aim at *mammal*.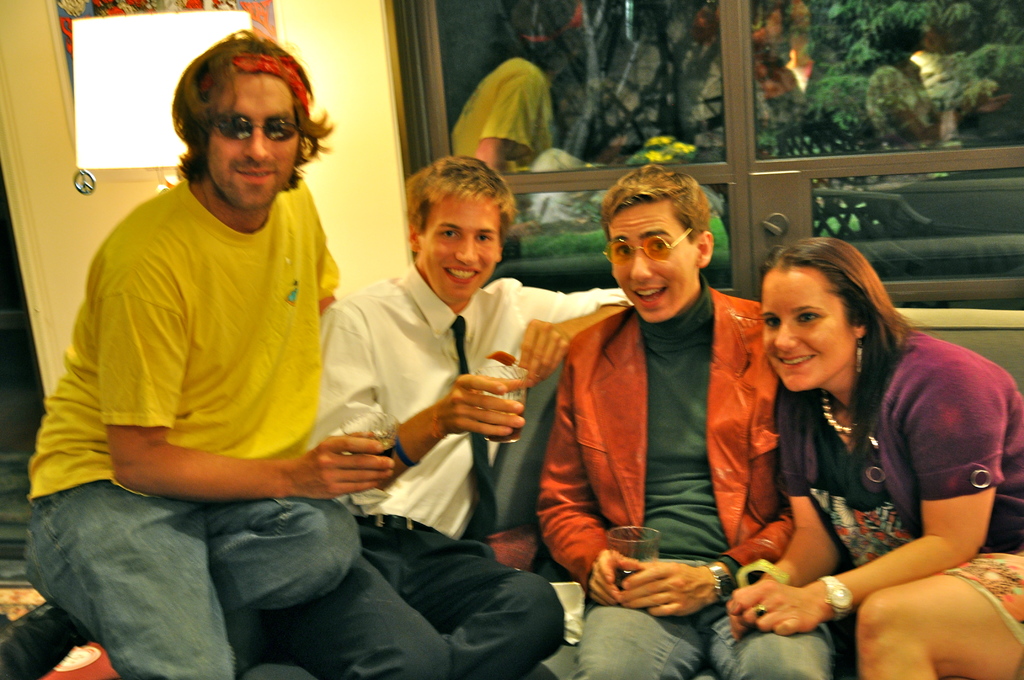
Aimed at {"x1": 520, "y1": 183, "x2": 814, "y2": 654}.
